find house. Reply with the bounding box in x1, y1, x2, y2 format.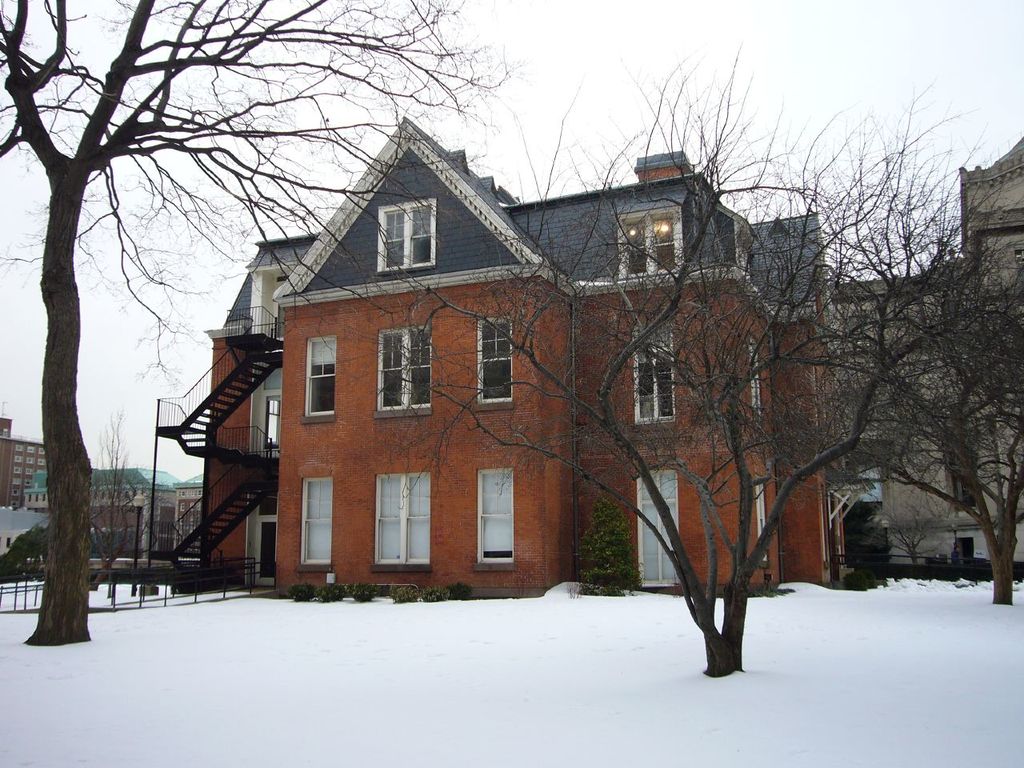
194, 114, 851, 600.
